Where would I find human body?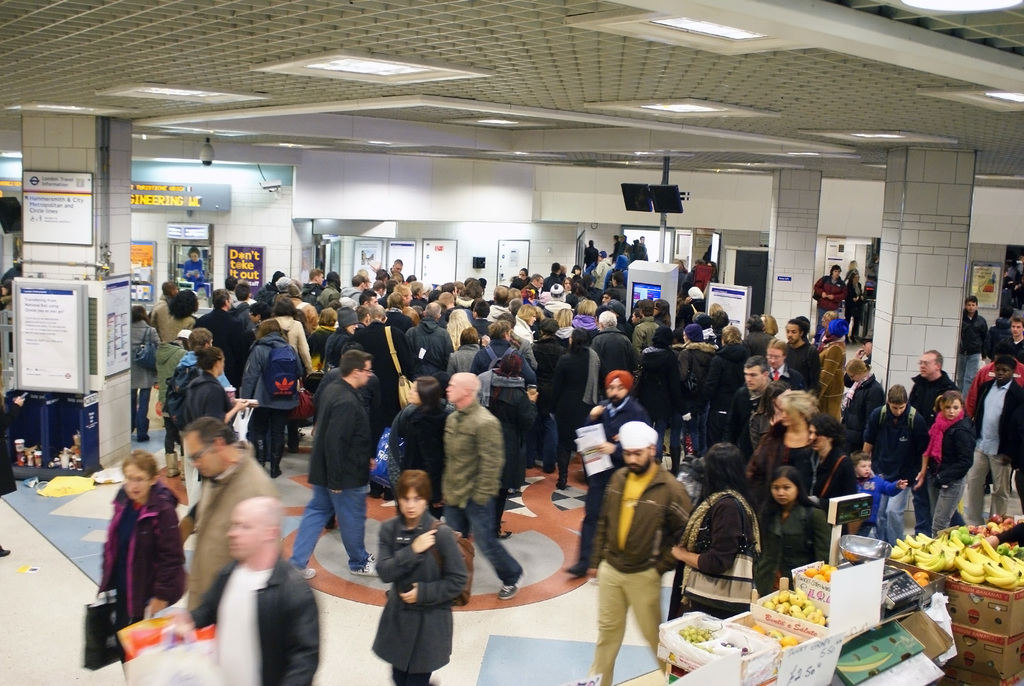
At bbox=(180, 335, 248, 445).
